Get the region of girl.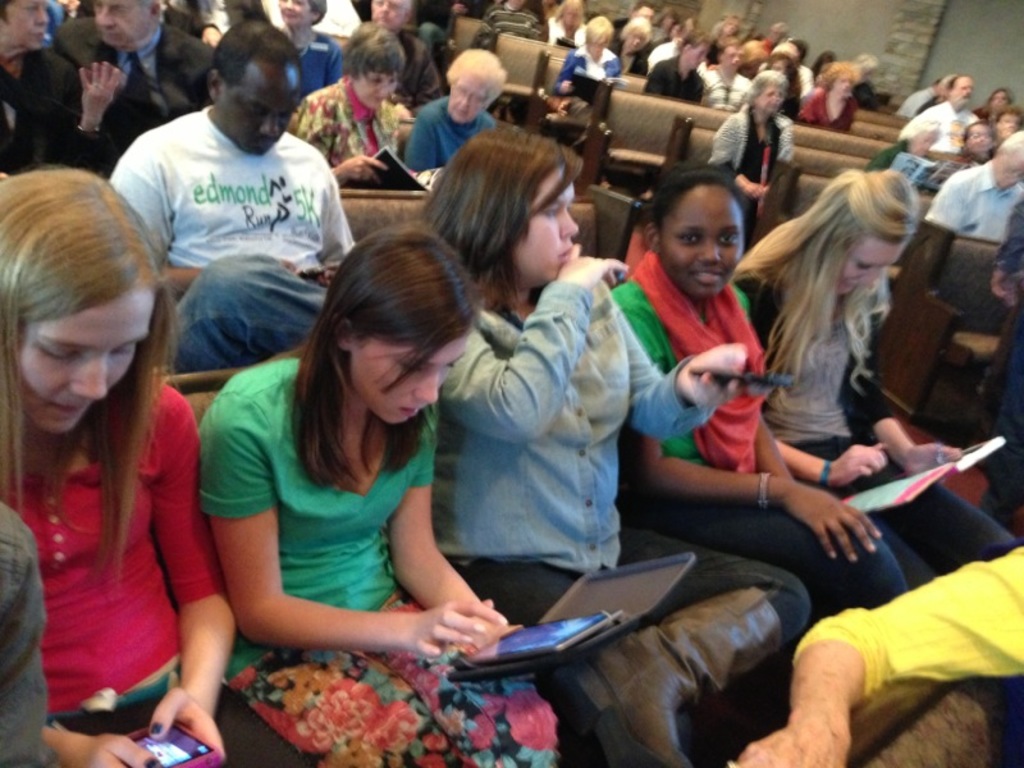
413:127:812:764.
